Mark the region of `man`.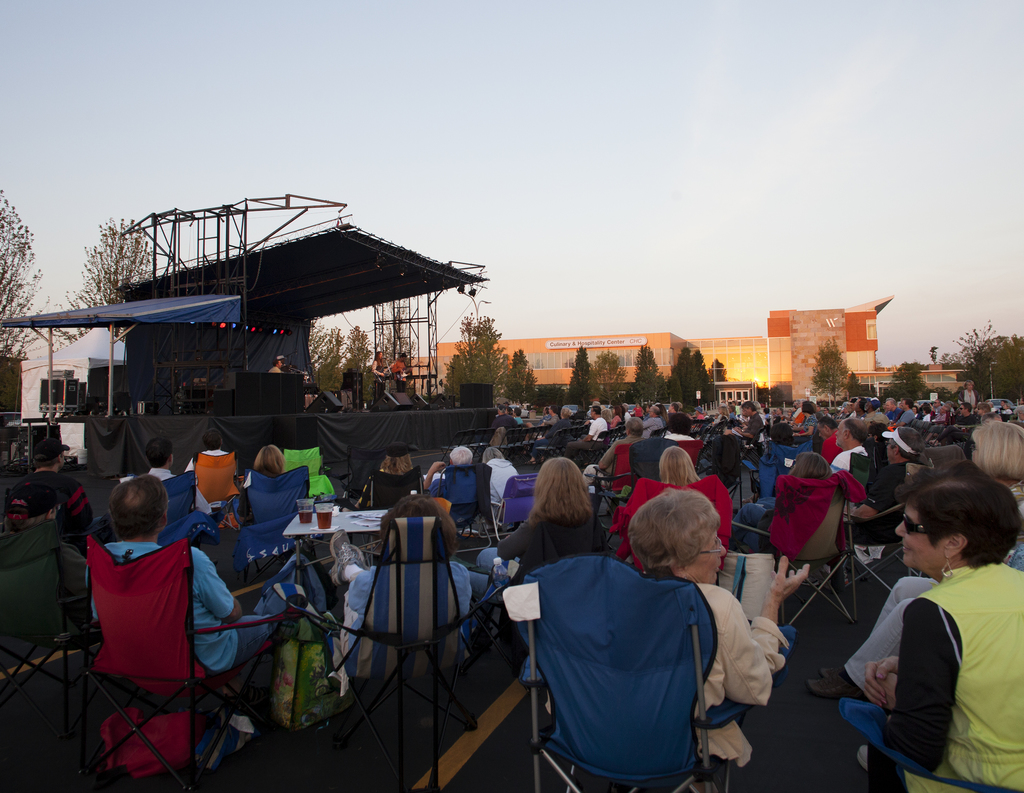
Region: 182,429,228,471.
